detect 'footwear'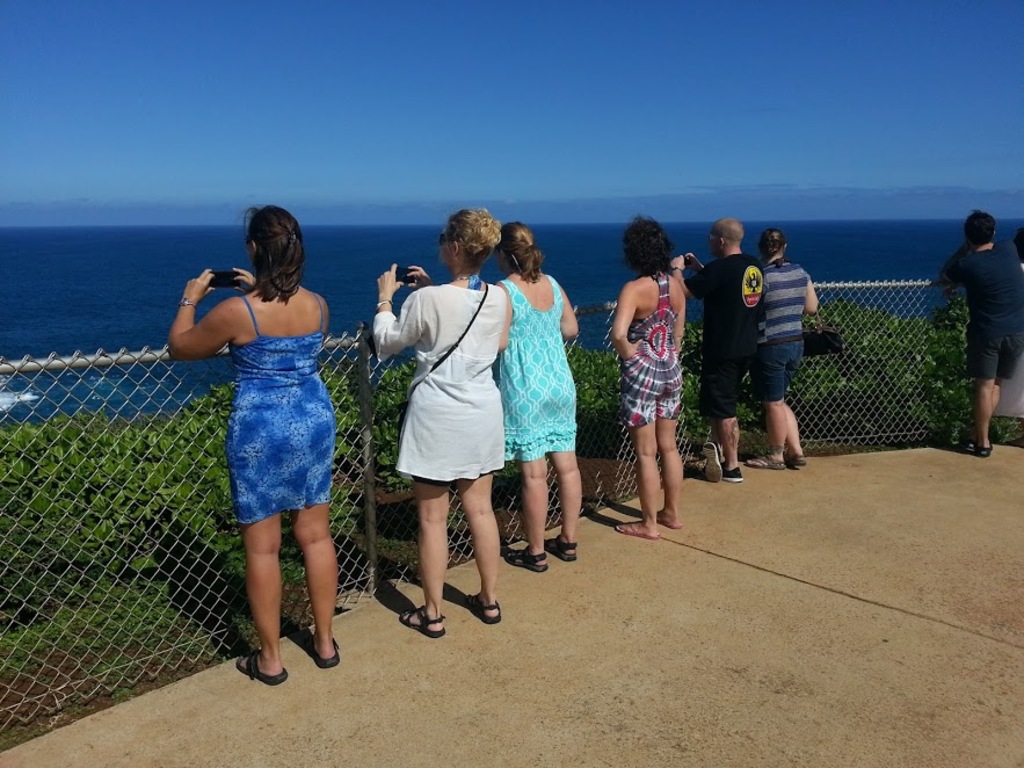
<region>725, 459, 742, 485</region>
